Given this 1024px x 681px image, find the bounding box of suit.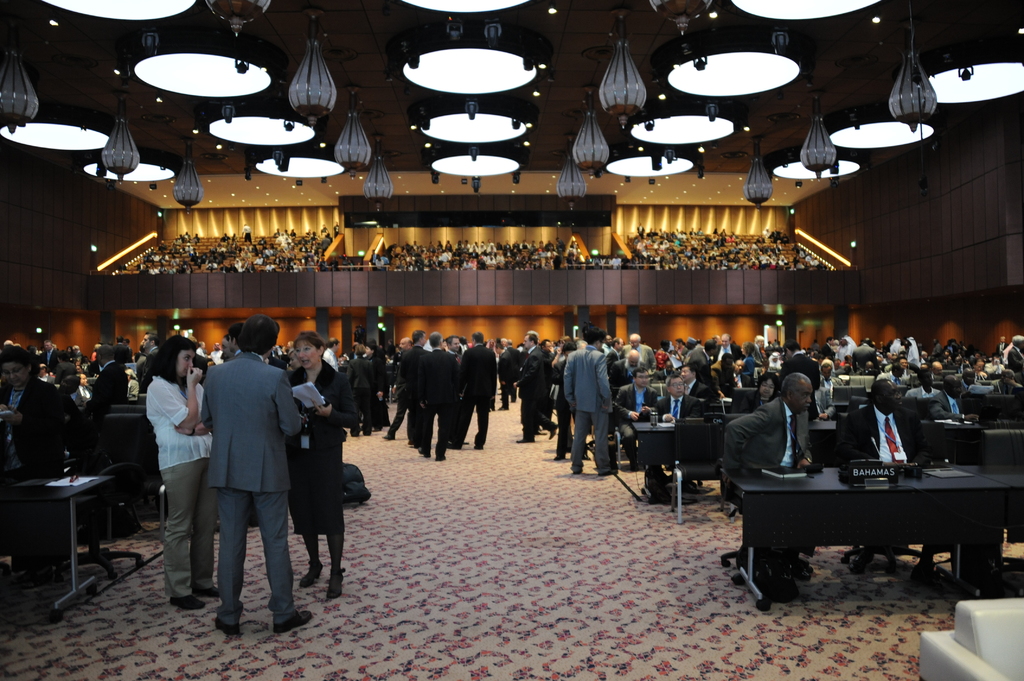
BBox(719, 394, 816, 469).
